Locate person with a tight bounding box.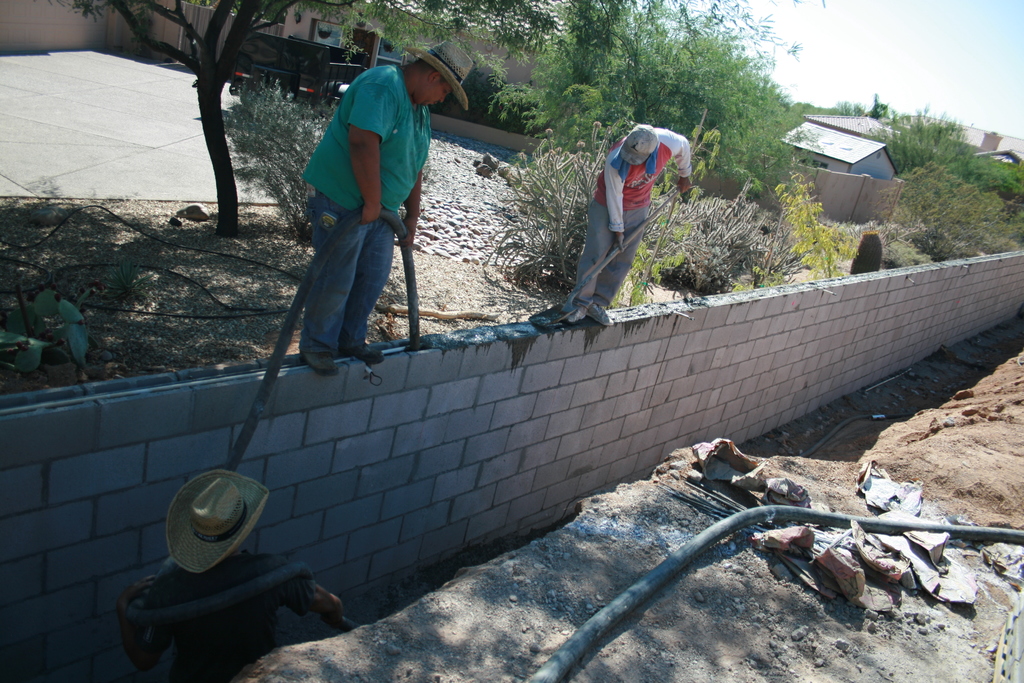
box(572, 115, 682, 322).
